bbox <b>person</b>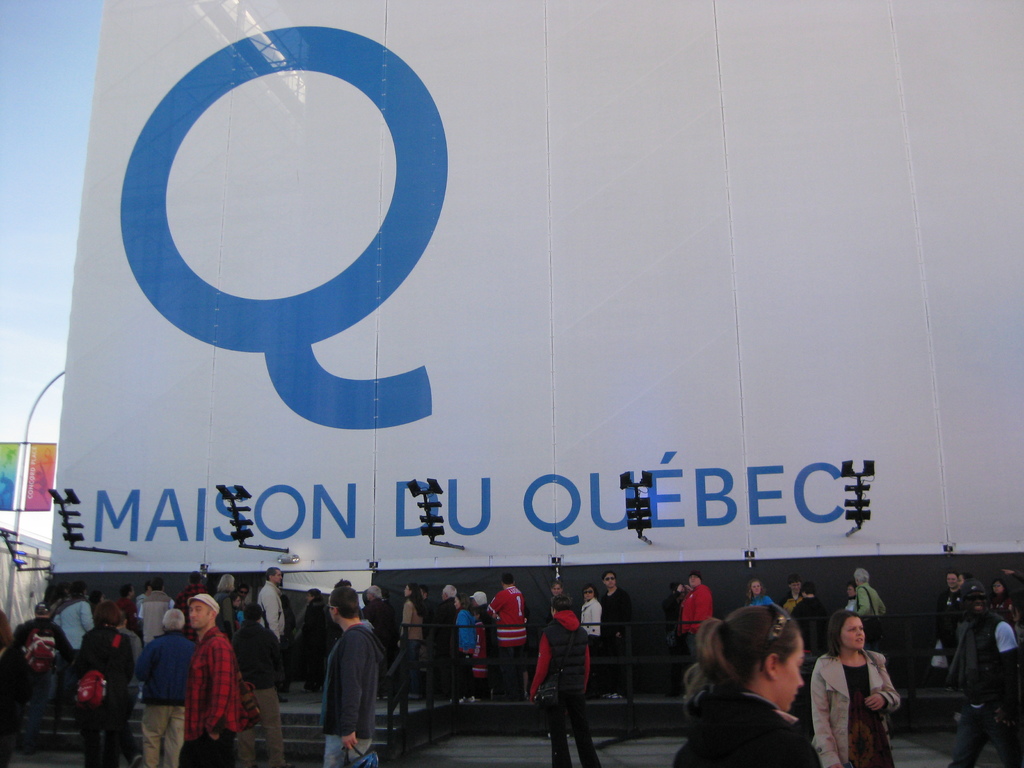
(161,592,237,761)
